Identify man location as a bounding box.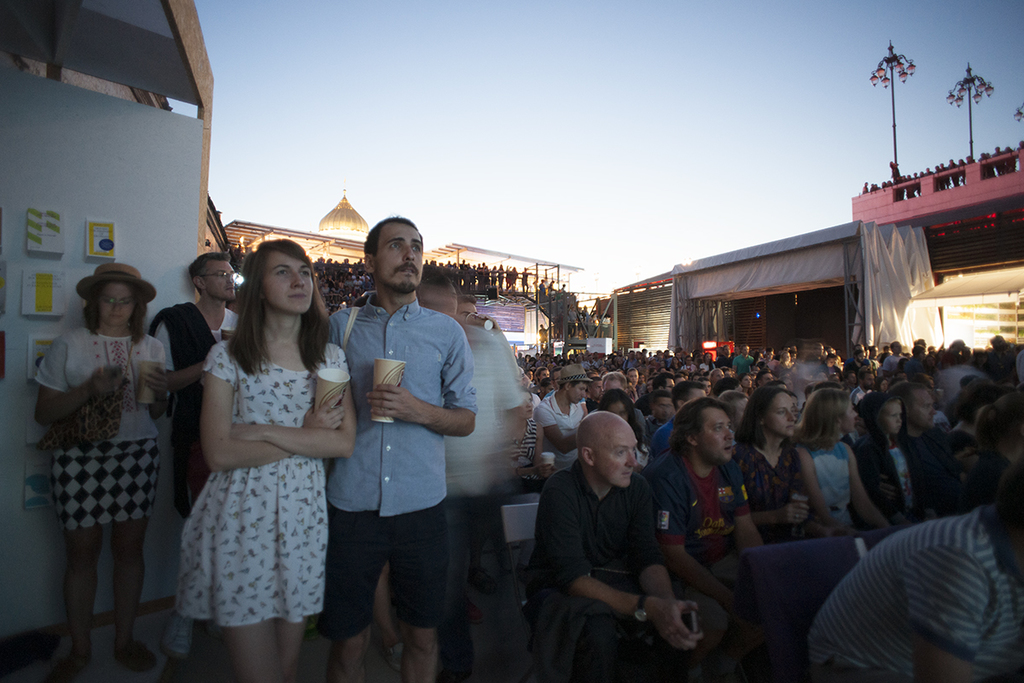
[883,343,905,370].
